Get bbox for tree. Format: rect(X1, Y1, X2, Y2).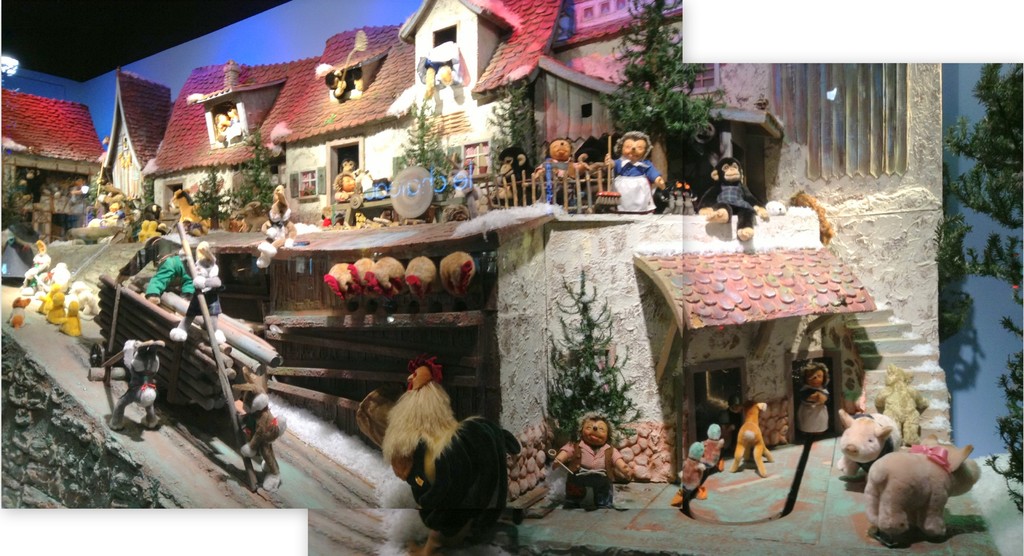
rect(477, 70, 557, 174).
